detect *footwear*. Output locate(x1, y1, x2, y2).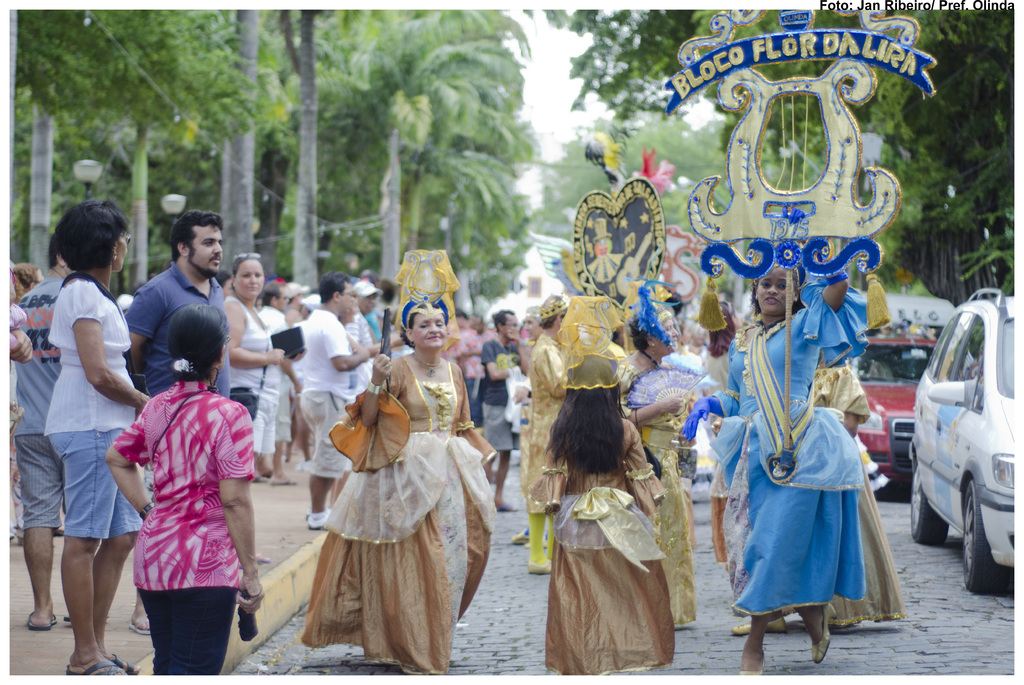
locate(728, 611, 784, 642).
